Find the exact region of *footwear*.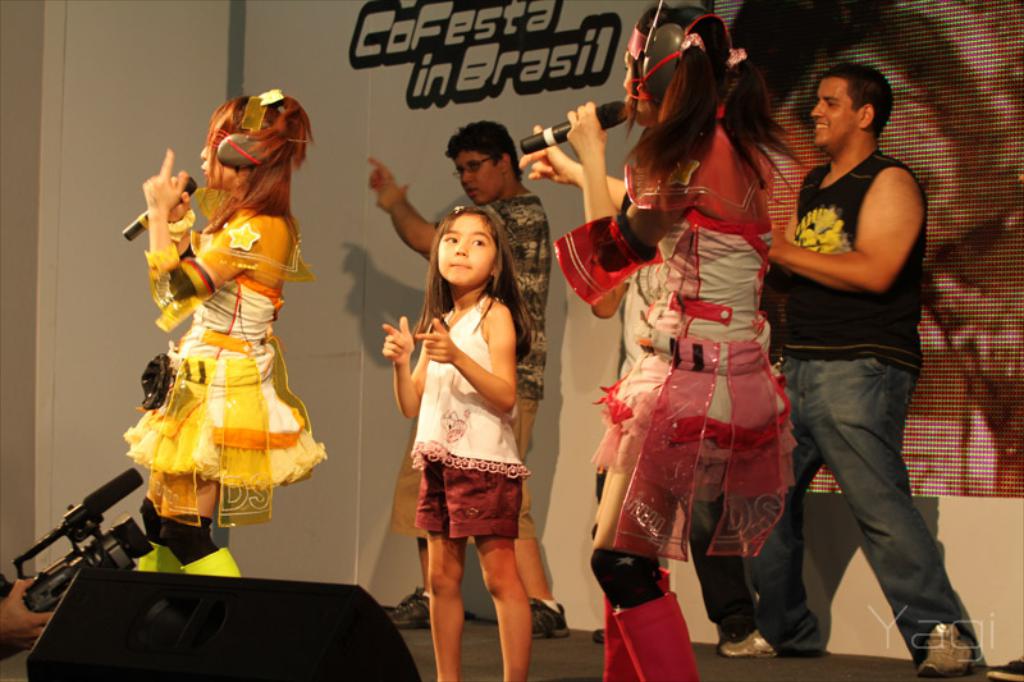
Exact region: bbox=[616, 595, 699, 681].
